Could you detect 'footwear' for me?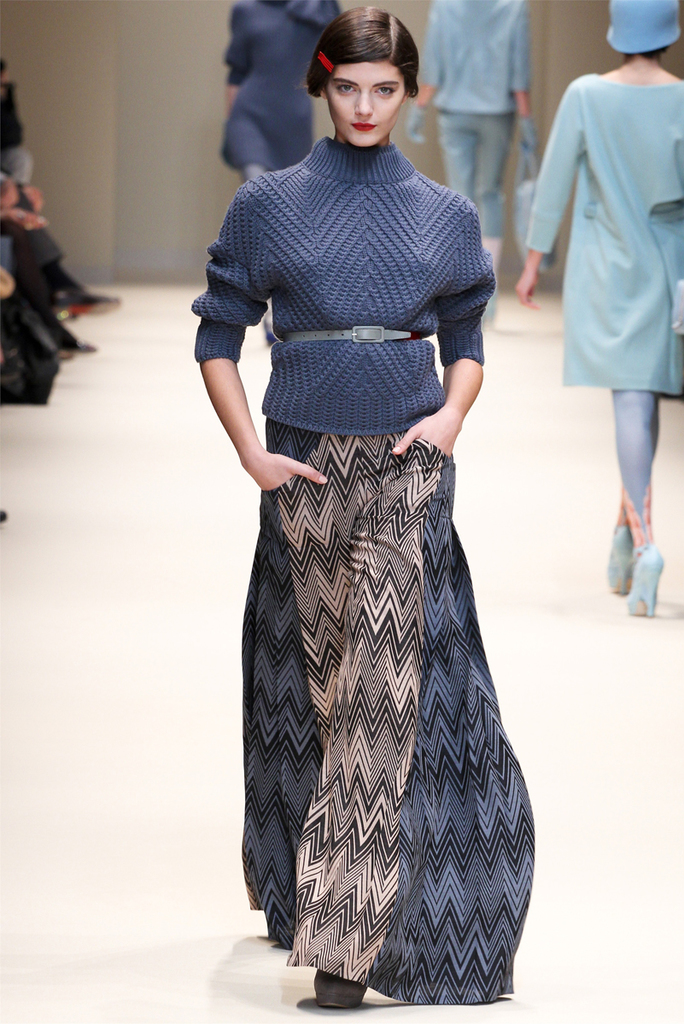
Detection result: (320, 972, 365, 1009).
